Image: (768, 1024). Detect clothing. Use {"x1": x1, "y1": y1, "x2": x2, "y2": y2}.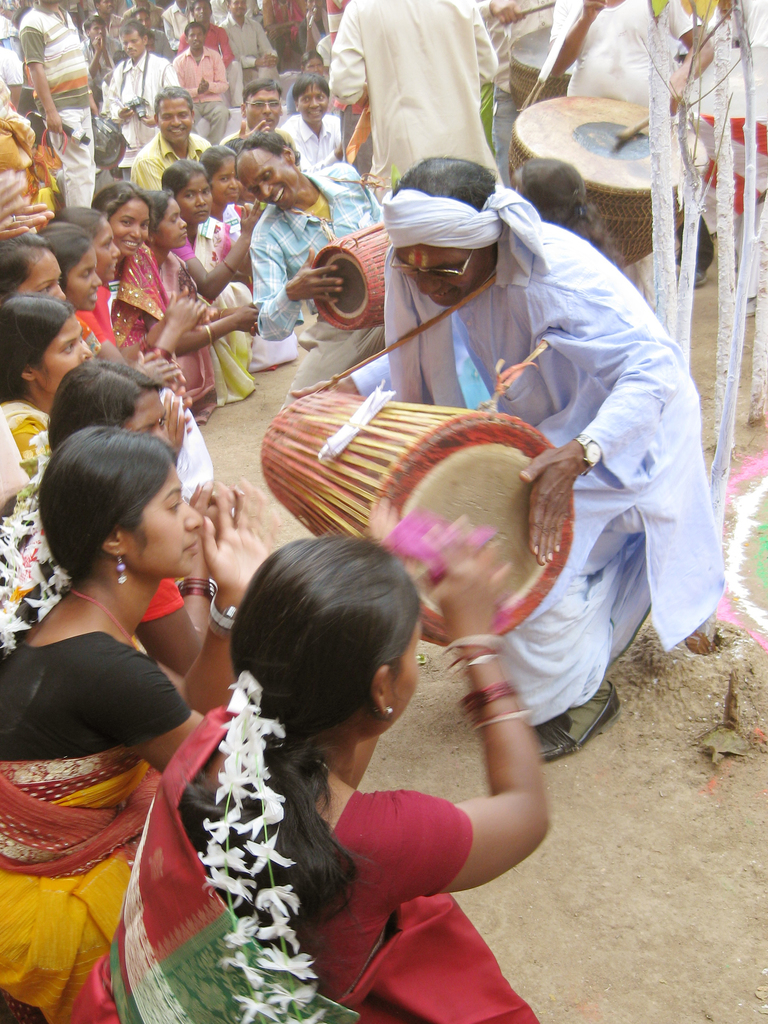
{"x1": 79, "y1": 283, "x2": 115, "y2": 349}.
